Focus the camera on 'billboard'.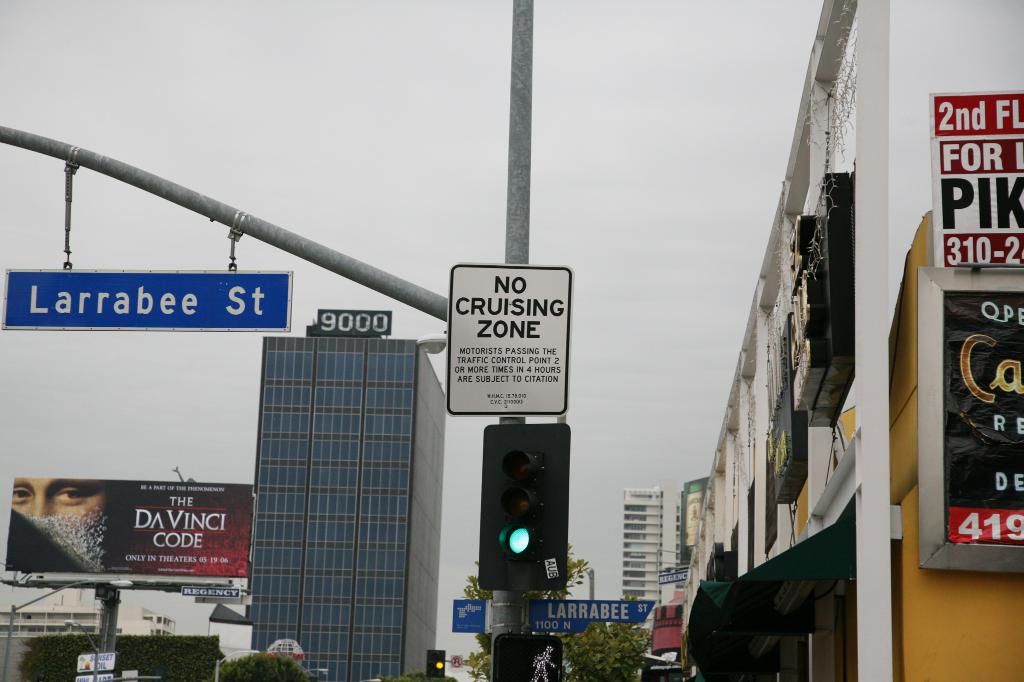
Focus region: 452, 596, 646, 634.
